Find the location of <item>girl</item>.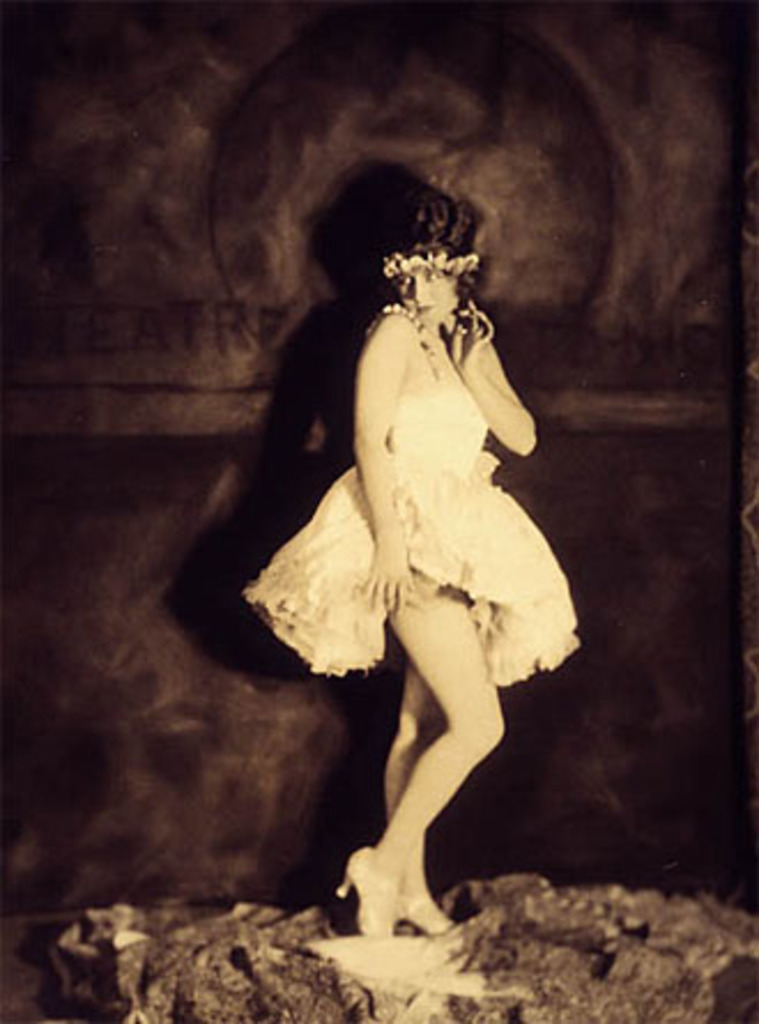
Location: <region>253, 184, 573, 939</region>.
